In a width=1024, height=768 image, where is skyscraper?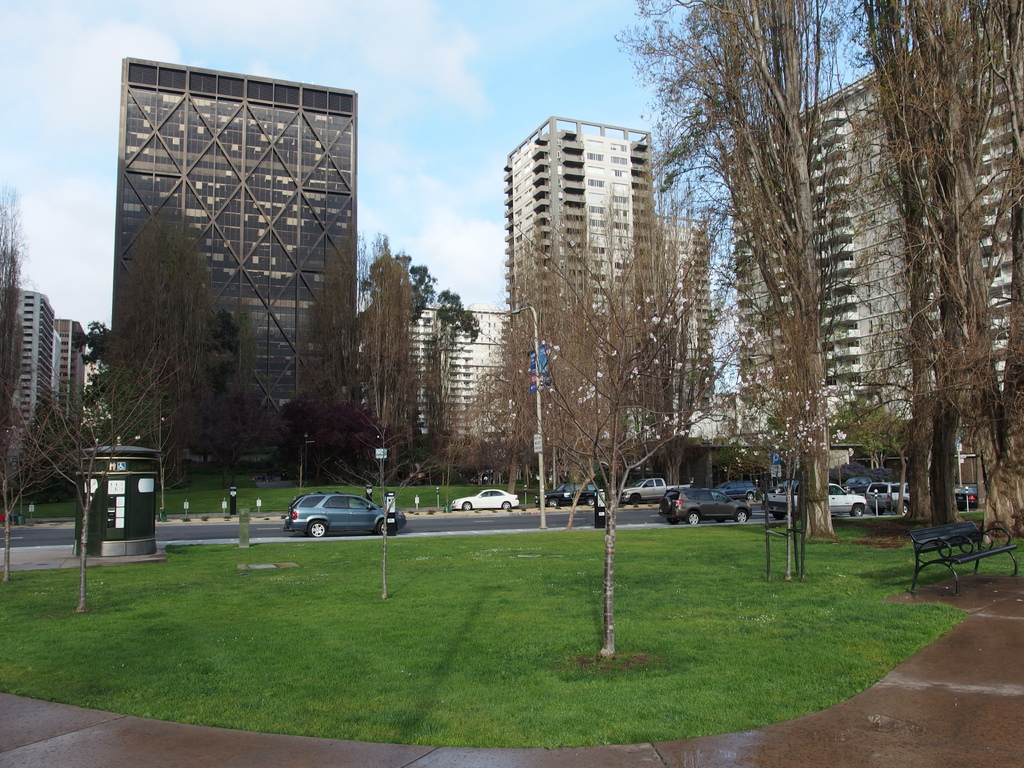
93 44 364 468.
